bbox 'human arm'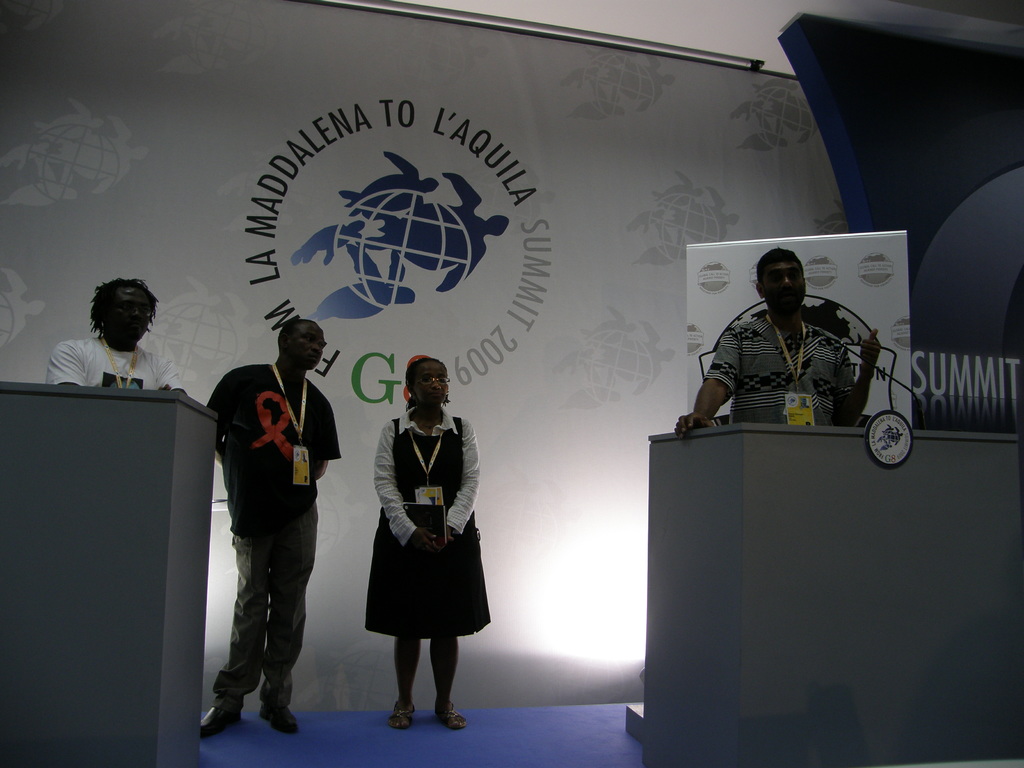
detection(441, 422, 483, 543)
